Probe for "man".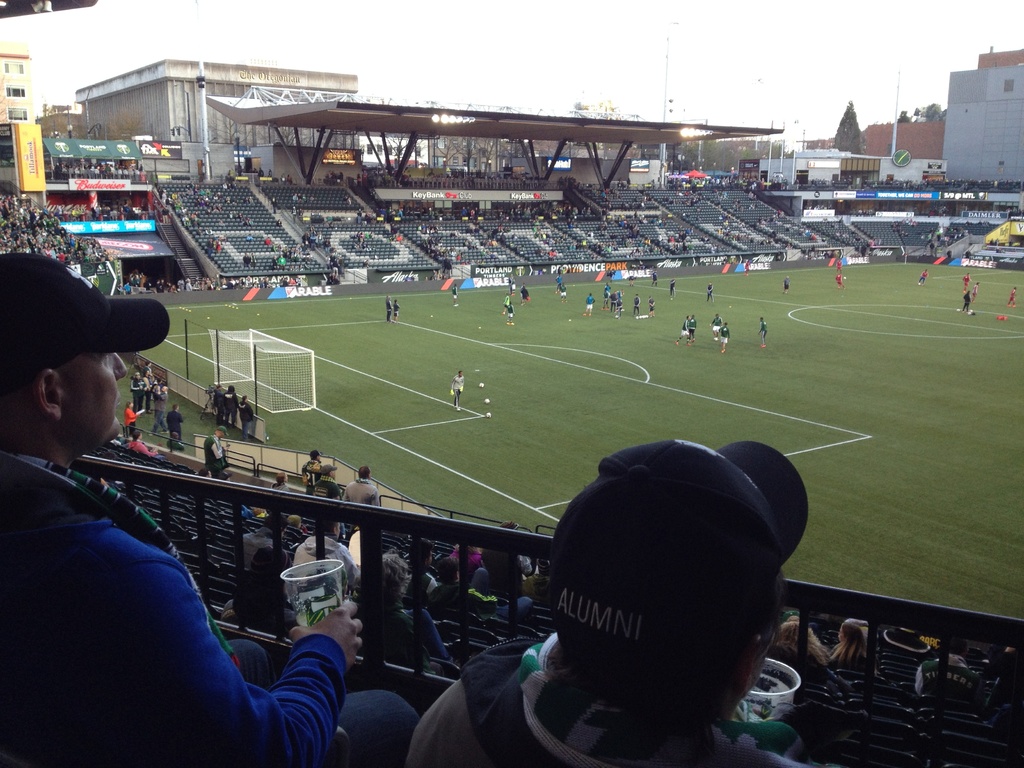
Probe result: [501,303,513,323].
